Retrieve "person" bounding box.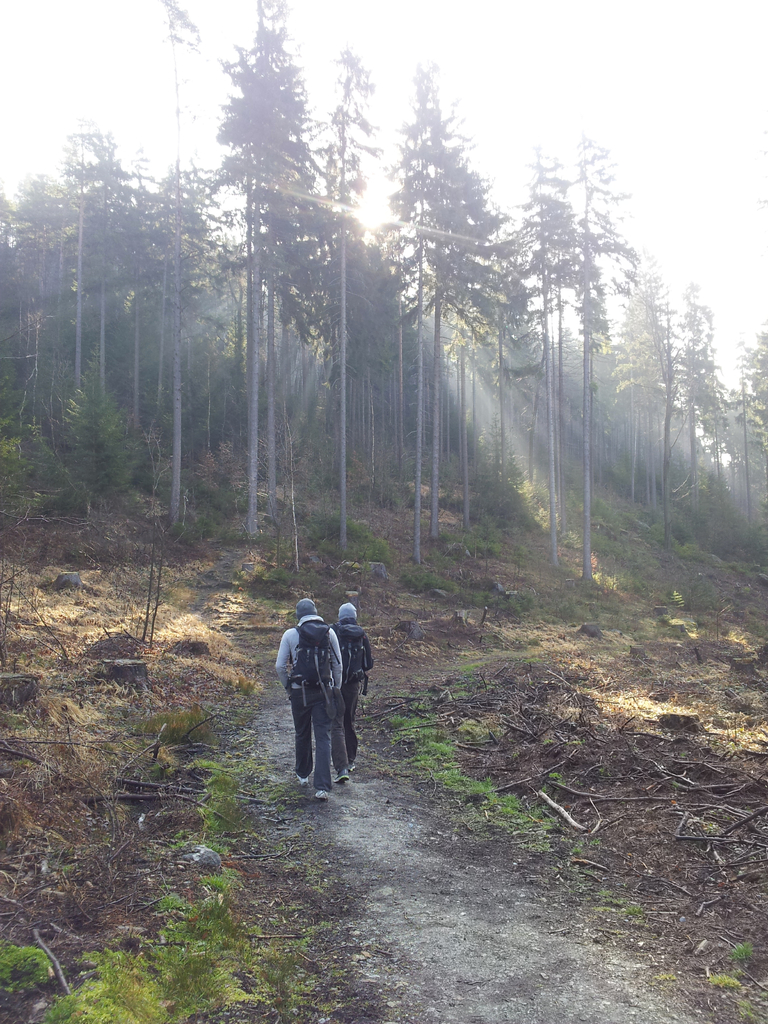
Bounding box: 323 600 370 755.
